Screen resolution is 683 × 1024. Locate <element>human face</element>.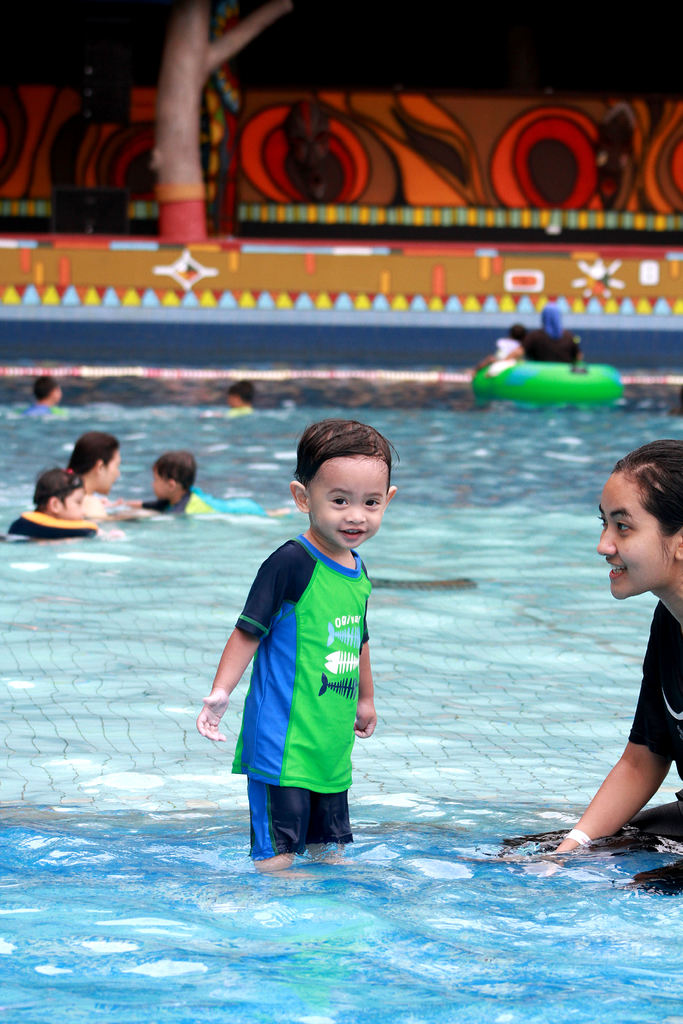
pyautogui.locateOnScreen(309, 455, 390, 552).
